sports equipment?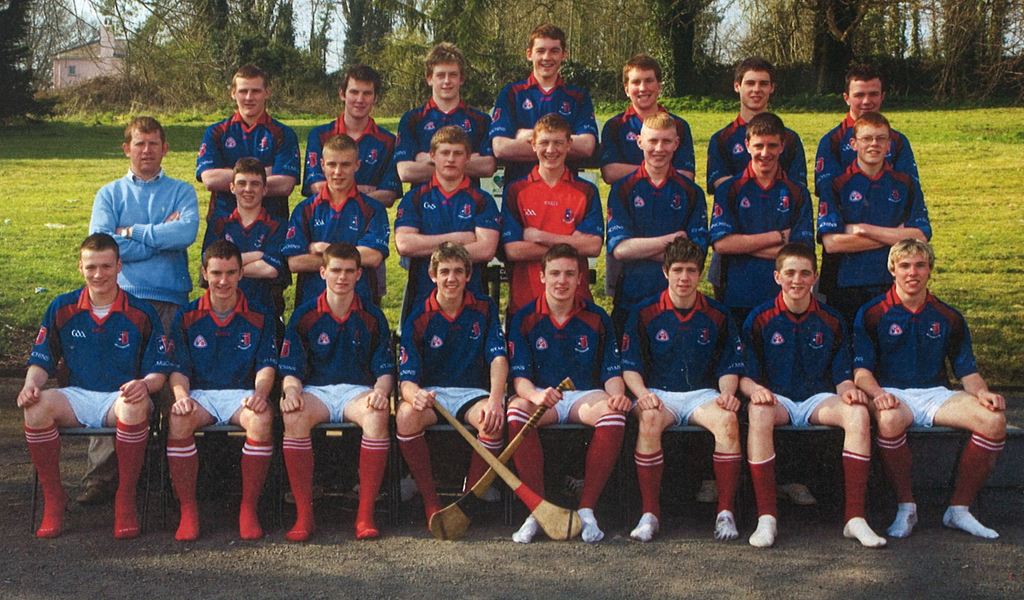
x1=423, y1=387, x2=582, y2=544
